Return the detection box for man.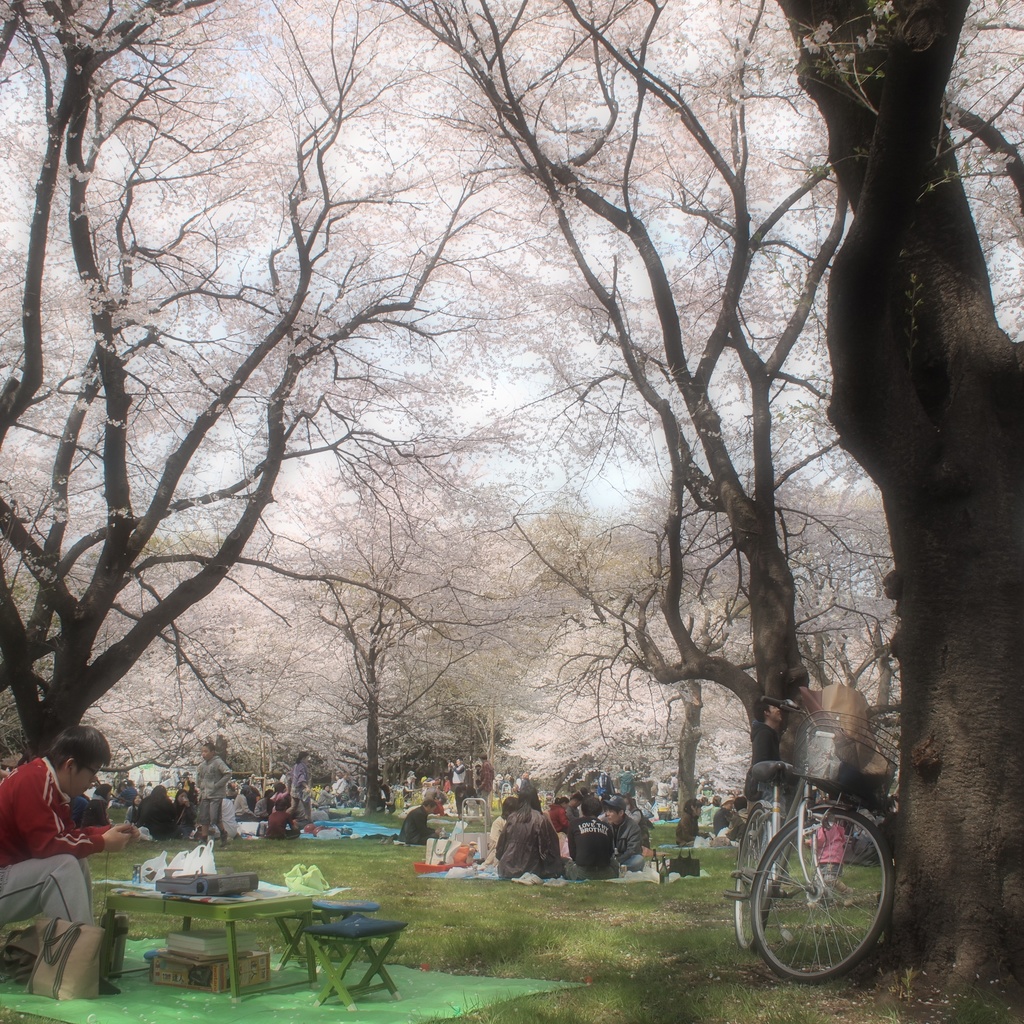
bbox(561, 799, 619, 881).
